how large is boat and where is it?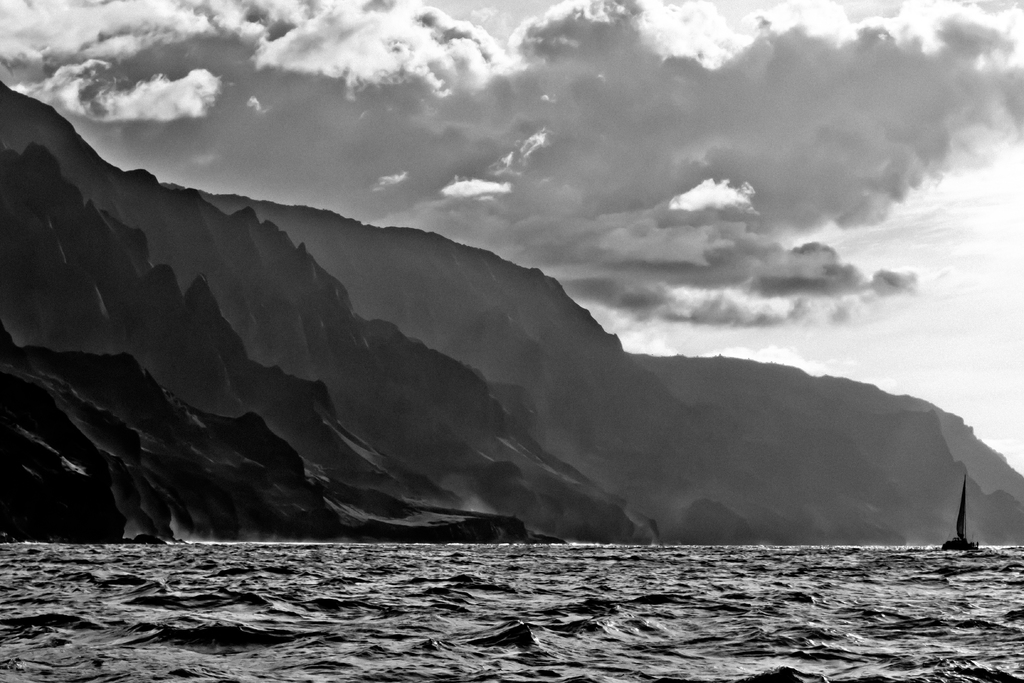
Bounding box: bbox(938, 472, 978, 555).
